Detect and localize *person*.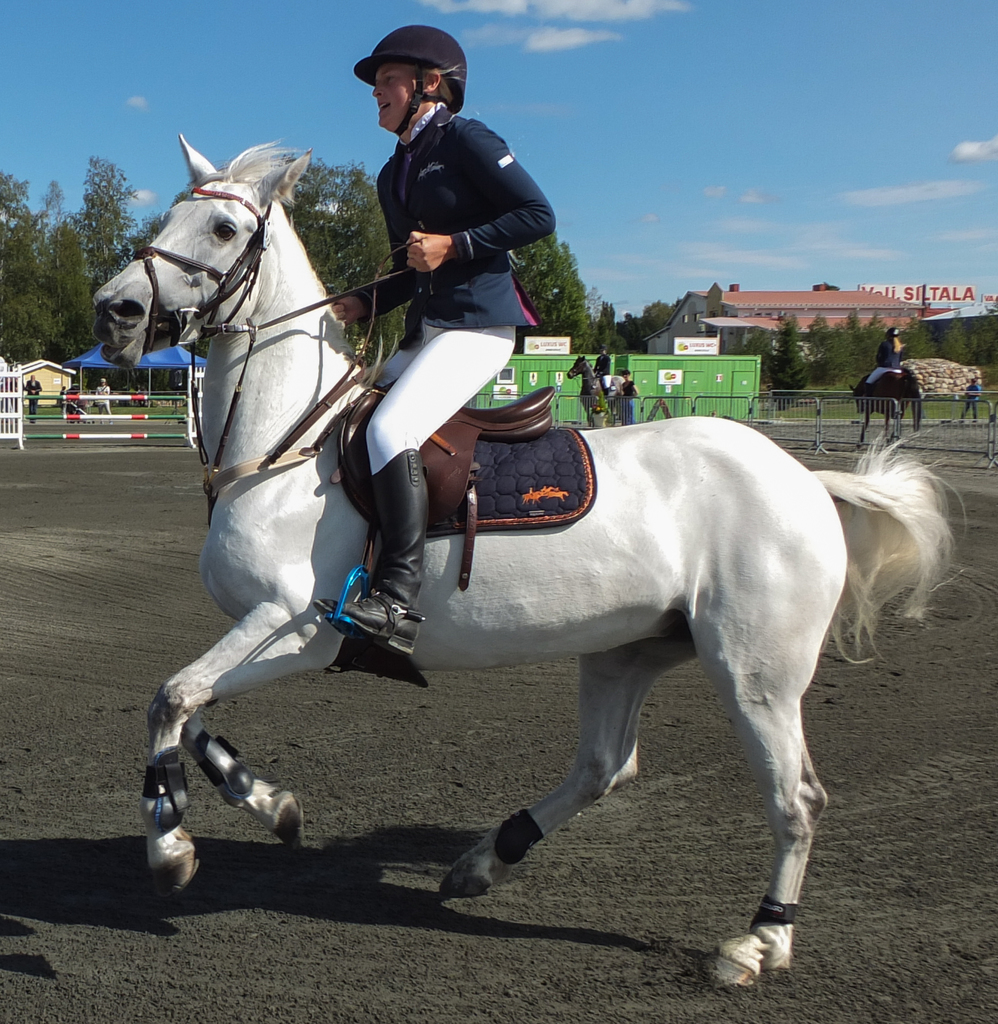
Localized at <bbox>22, 374, 42, 421</bbox>.
